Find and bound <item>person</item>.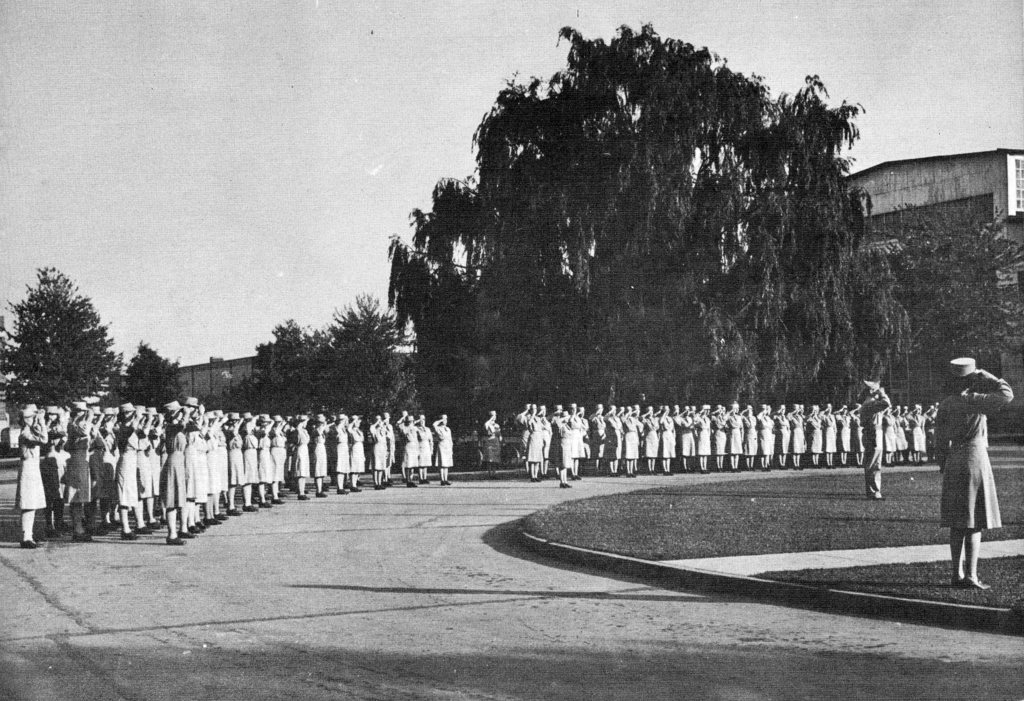
Bound: 279, 409, 291, 496.
